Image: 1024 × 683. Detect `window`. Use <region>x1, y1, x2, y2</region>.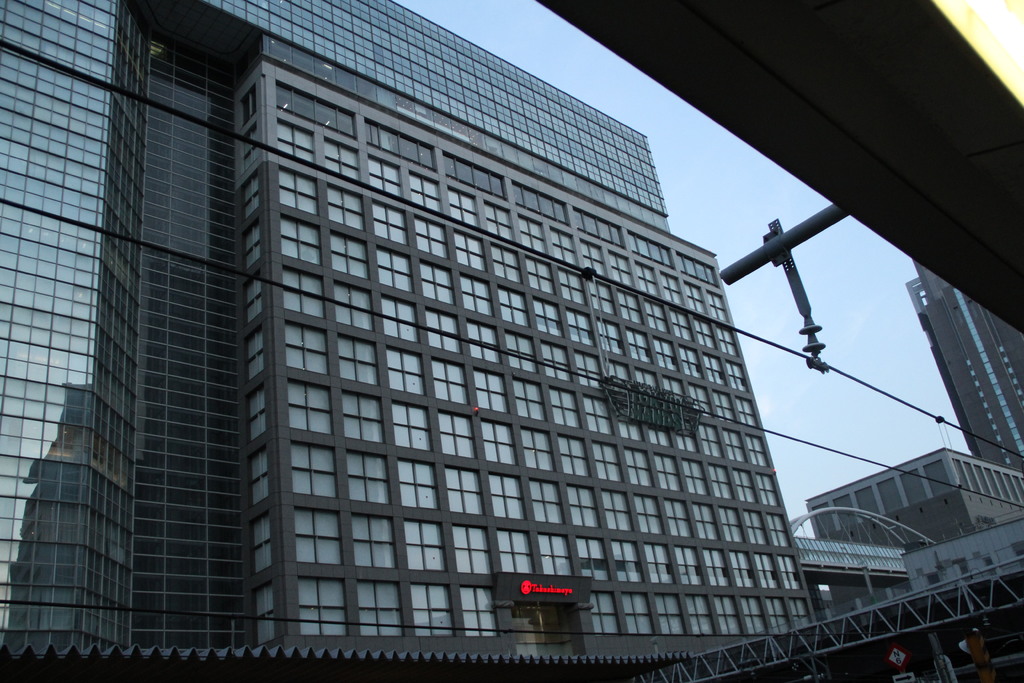
<region>525, 486, 572, 528</region>.
